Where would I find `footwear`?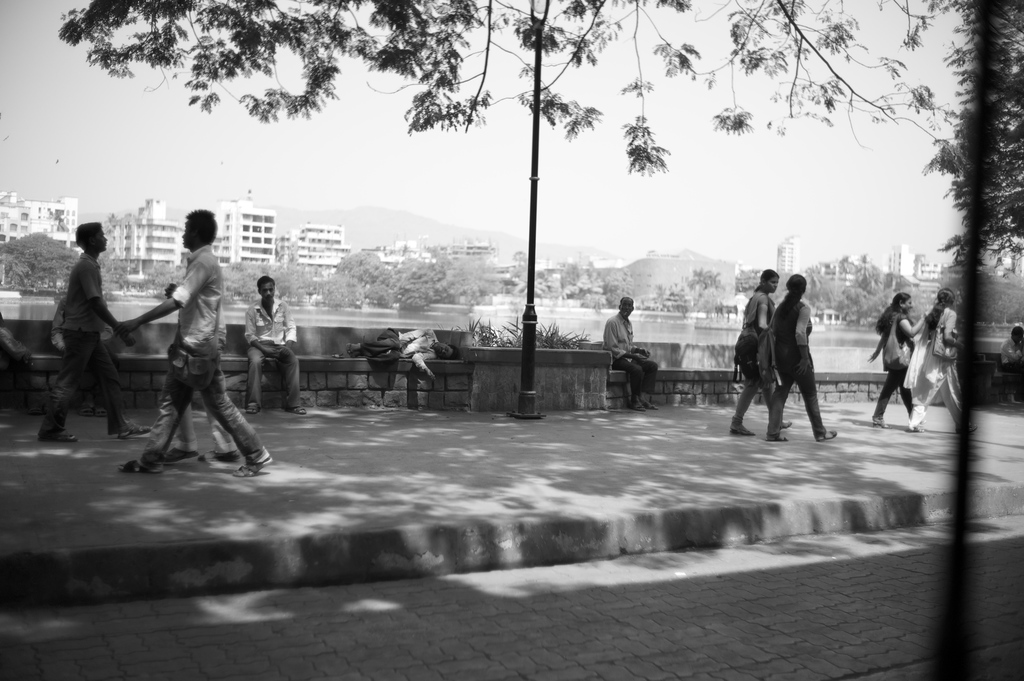
At (left=956, top=422, right=981, bottom=433).
